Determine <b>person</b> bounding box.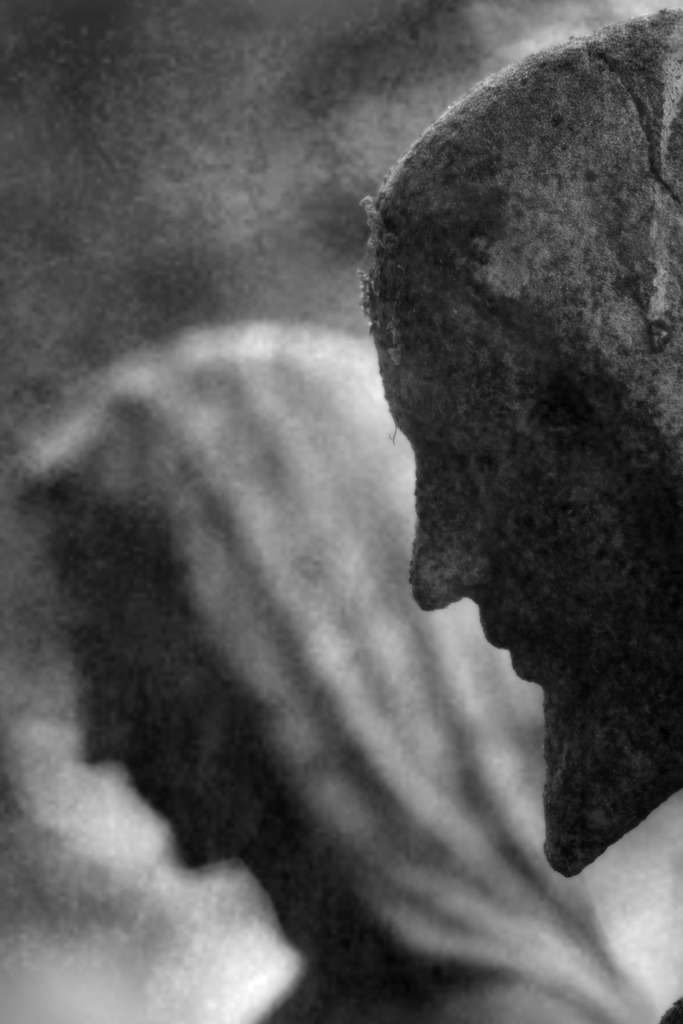
Determined: pyautogui.locateOnScreen(321, 0, 681, 969).
